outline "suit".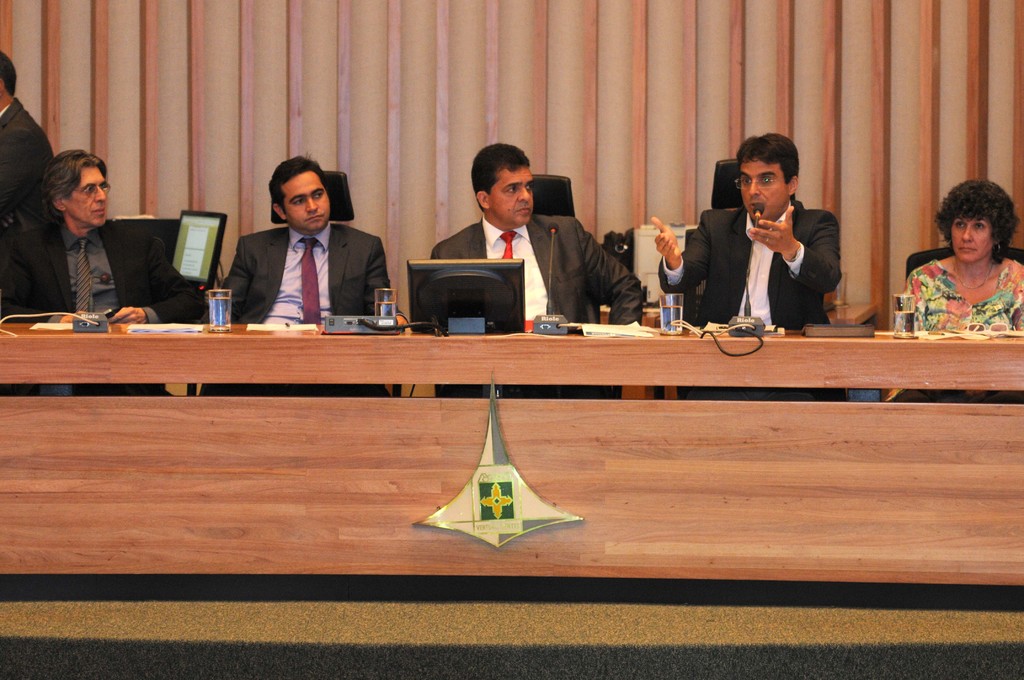
Outline: bbox(701, 163, 860, 323).
